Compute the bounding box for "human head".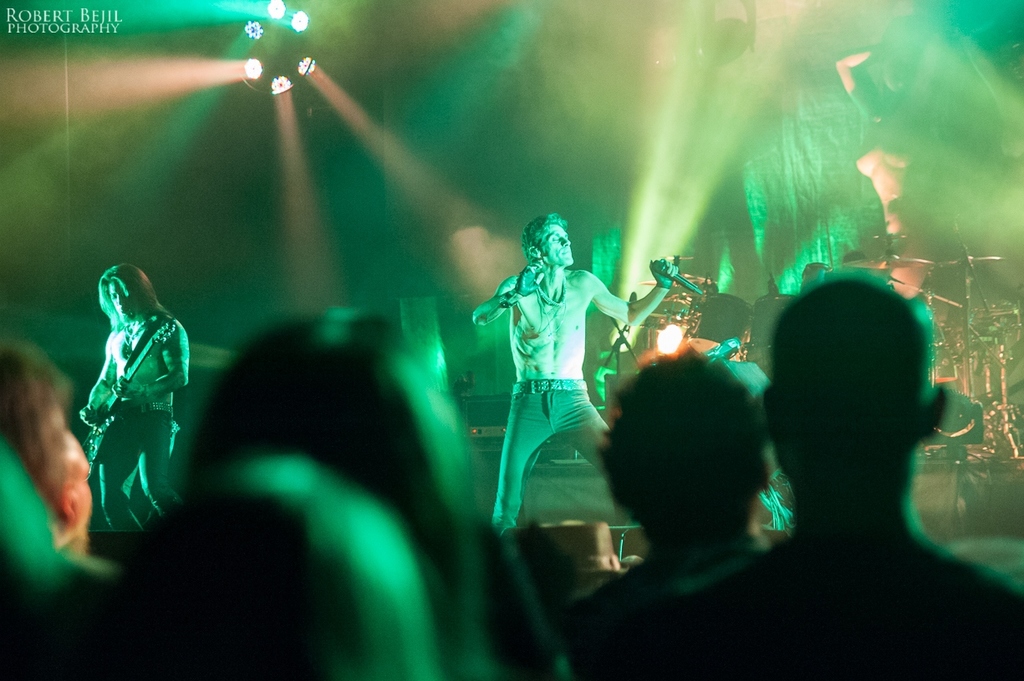
198/310/472/548.
